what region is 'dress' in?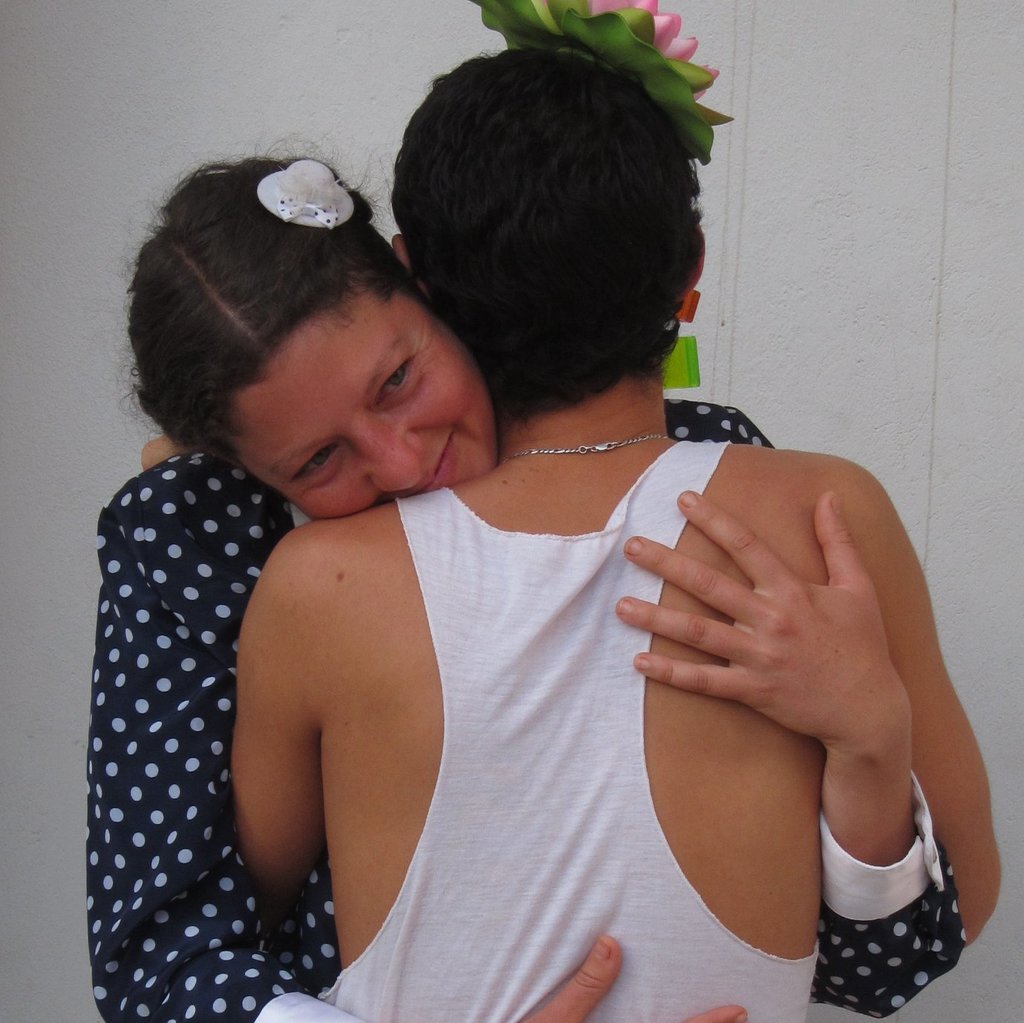
region(86, 396, 973, 1022).
